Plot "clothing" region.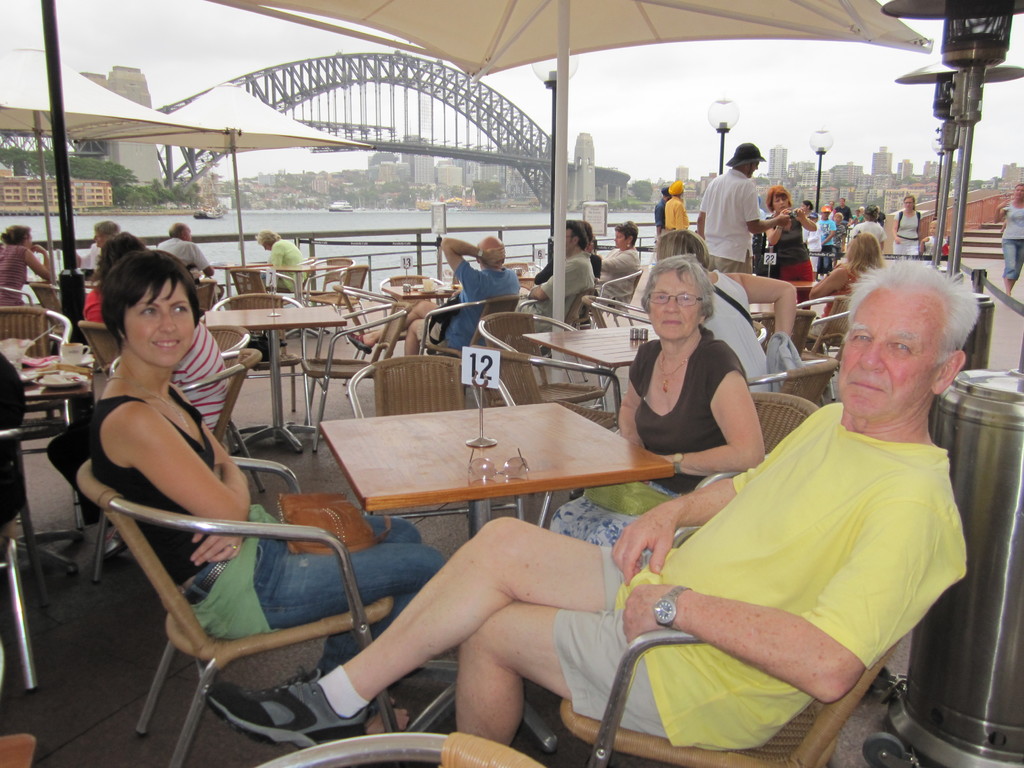
Plotted at bbox=(893, 209, 916, 254).
